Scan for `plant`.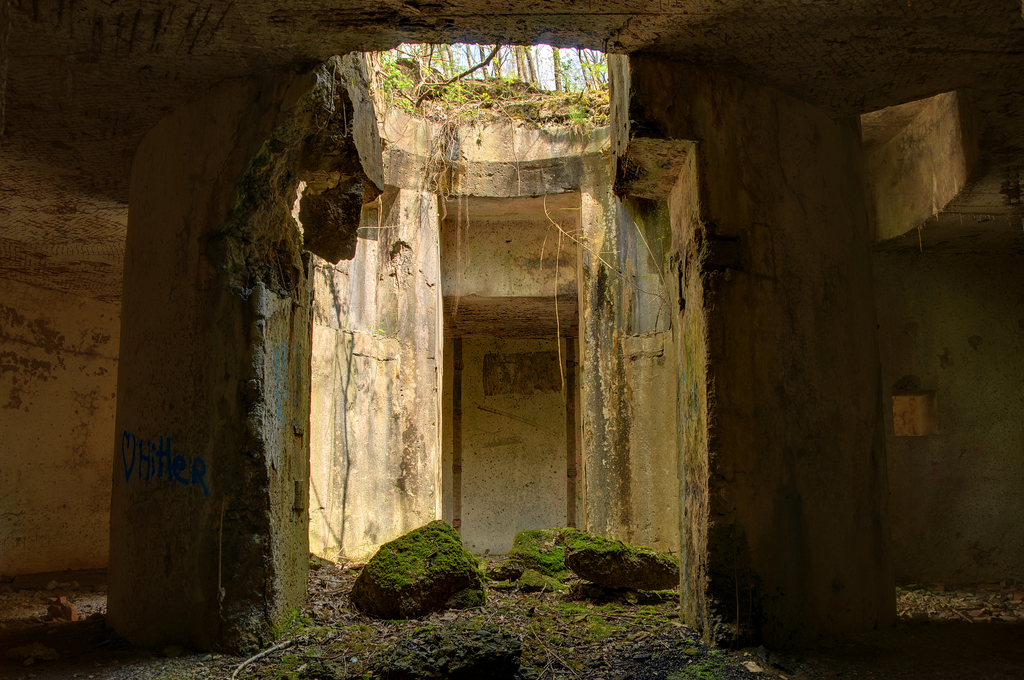
Scan result: pyautogui.locateOnScreen(563, 542, 682, 599).
